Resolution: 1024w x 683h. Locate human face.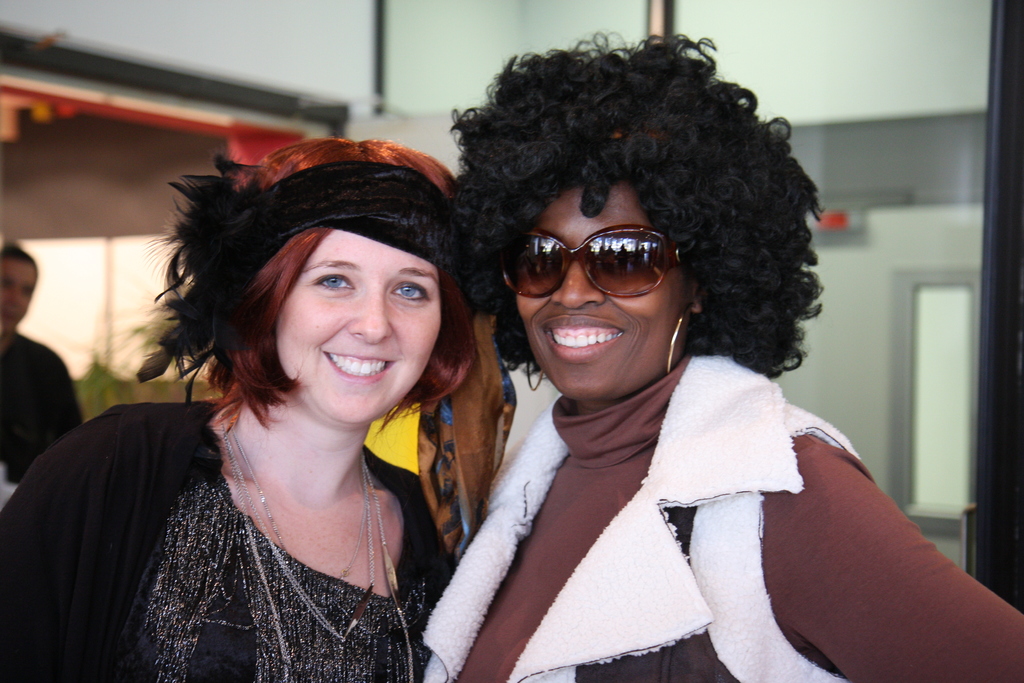
BBox(525, 189, 703, 390).
